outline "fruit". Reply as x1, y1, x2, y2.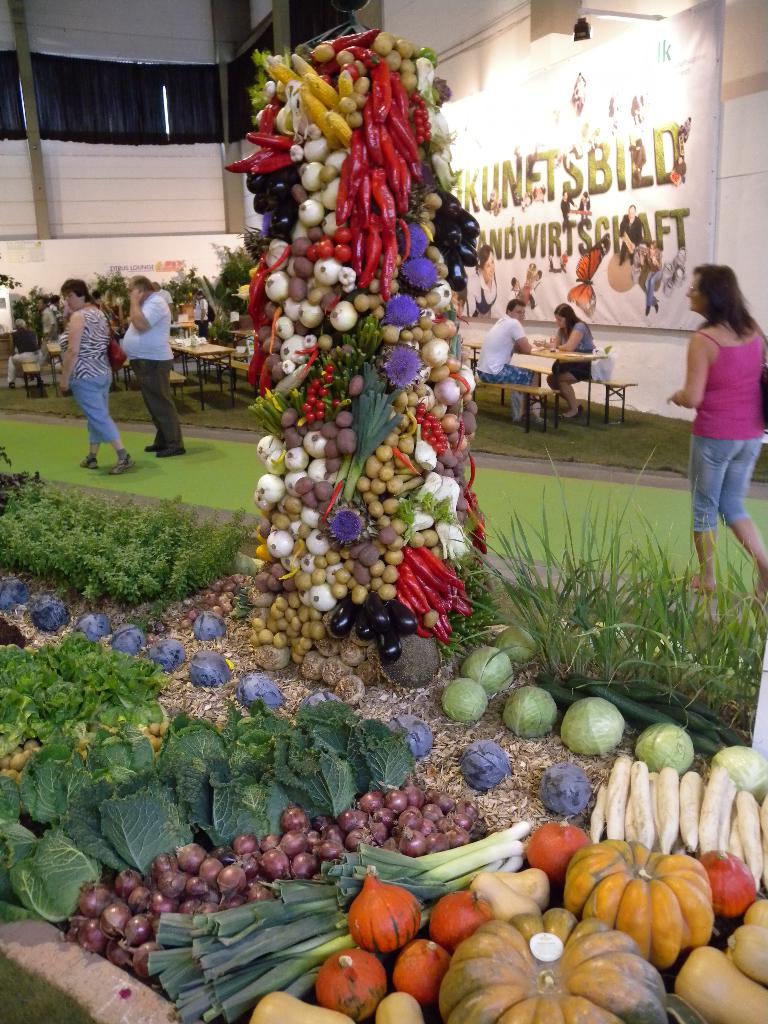
333, 397, 342, 409.
